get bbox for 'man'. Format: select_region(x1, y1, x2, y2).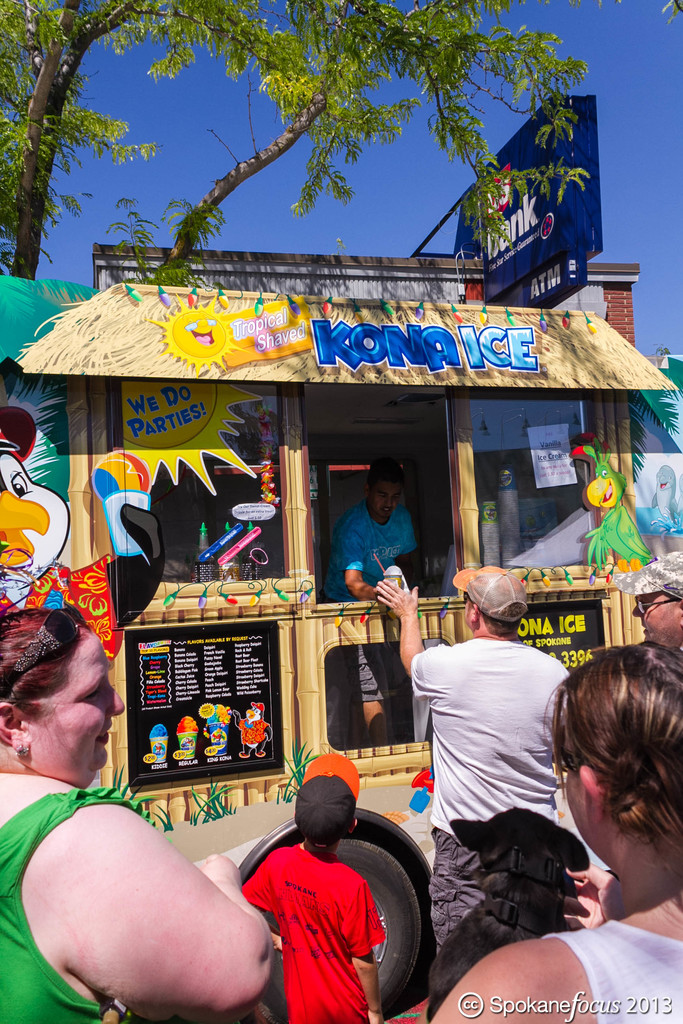
select_region(321, 461, 425, 743).
